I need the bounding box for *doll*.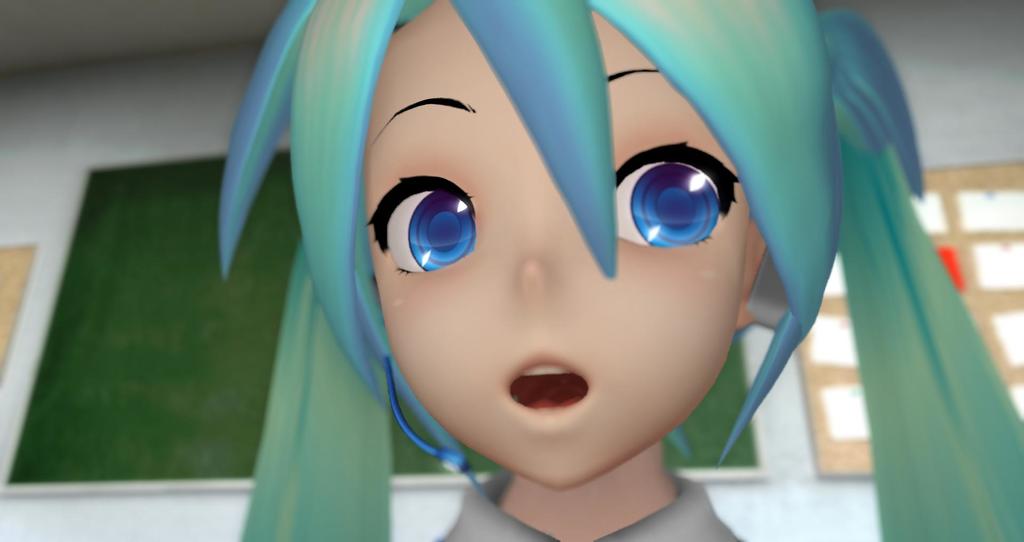
Here it is: left=202, top=6, right=963, bottom=541.
